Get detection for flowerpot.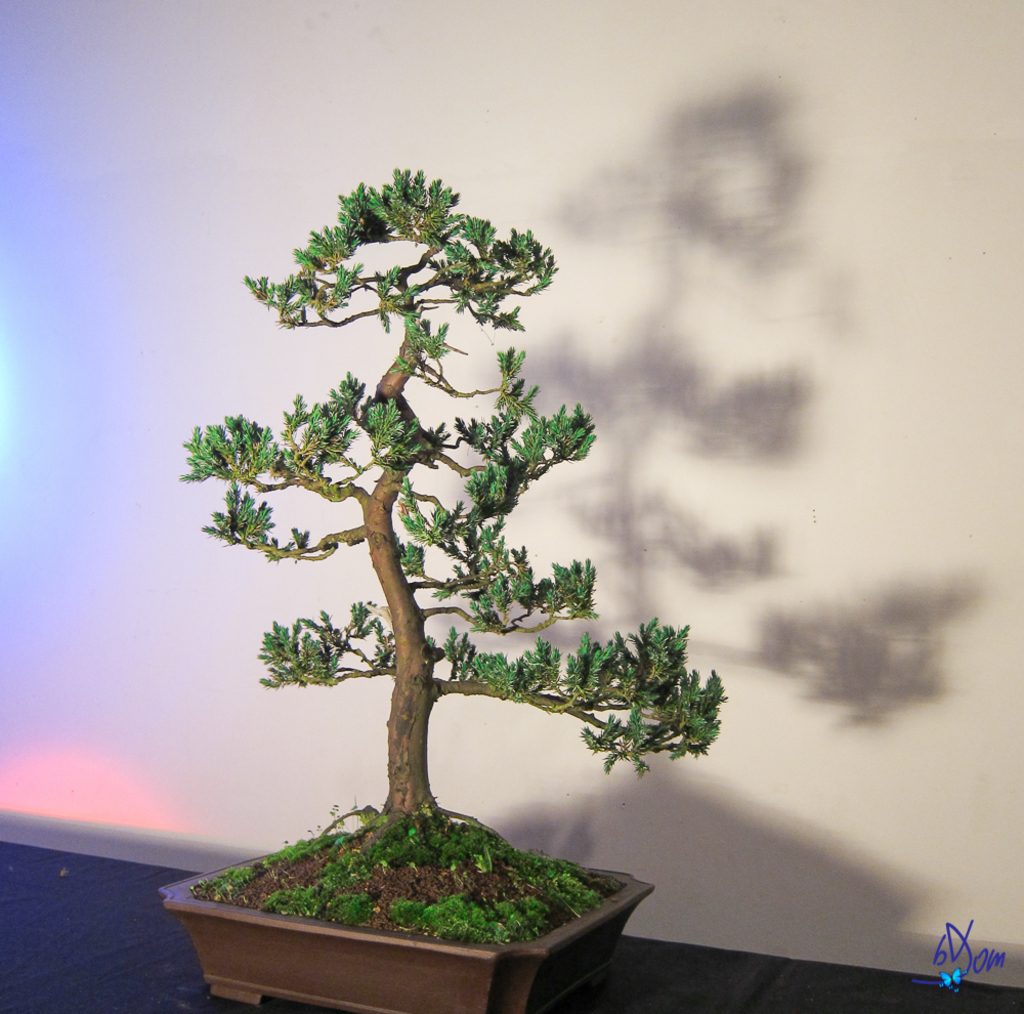
Detection: x1=139 y1=840 x2=639 y2=998.
